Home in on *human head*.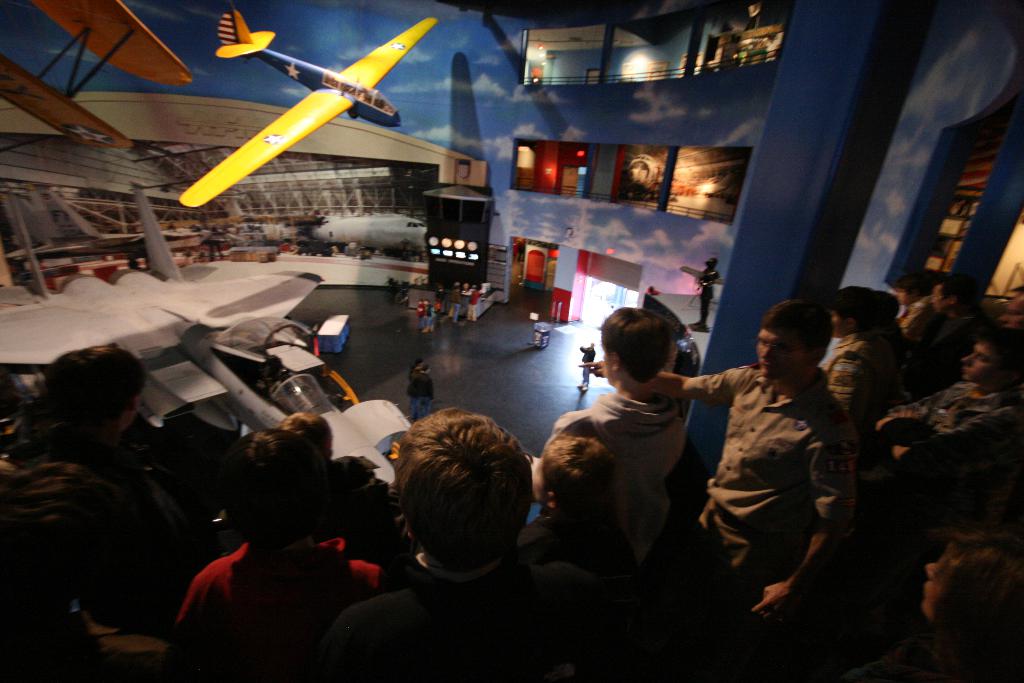
Homed in at bbox=(831, 286, 877, 336).
